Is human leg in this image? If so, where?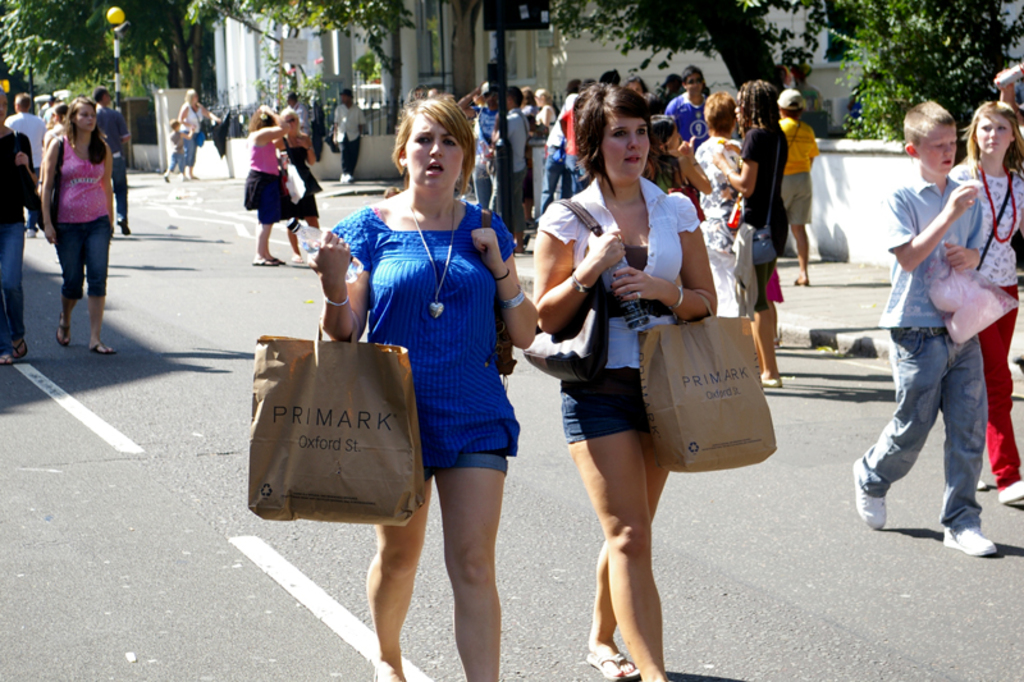
Yes, at 849:315:945:526.
